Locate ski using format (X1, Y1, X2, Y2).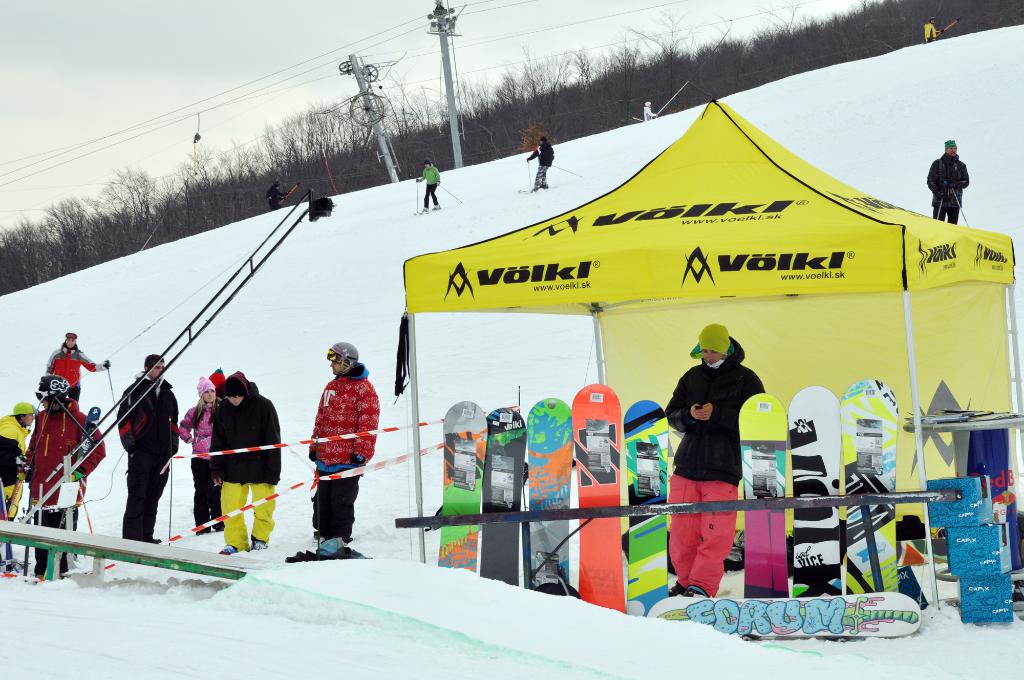
(529, 398, 570, 588).
